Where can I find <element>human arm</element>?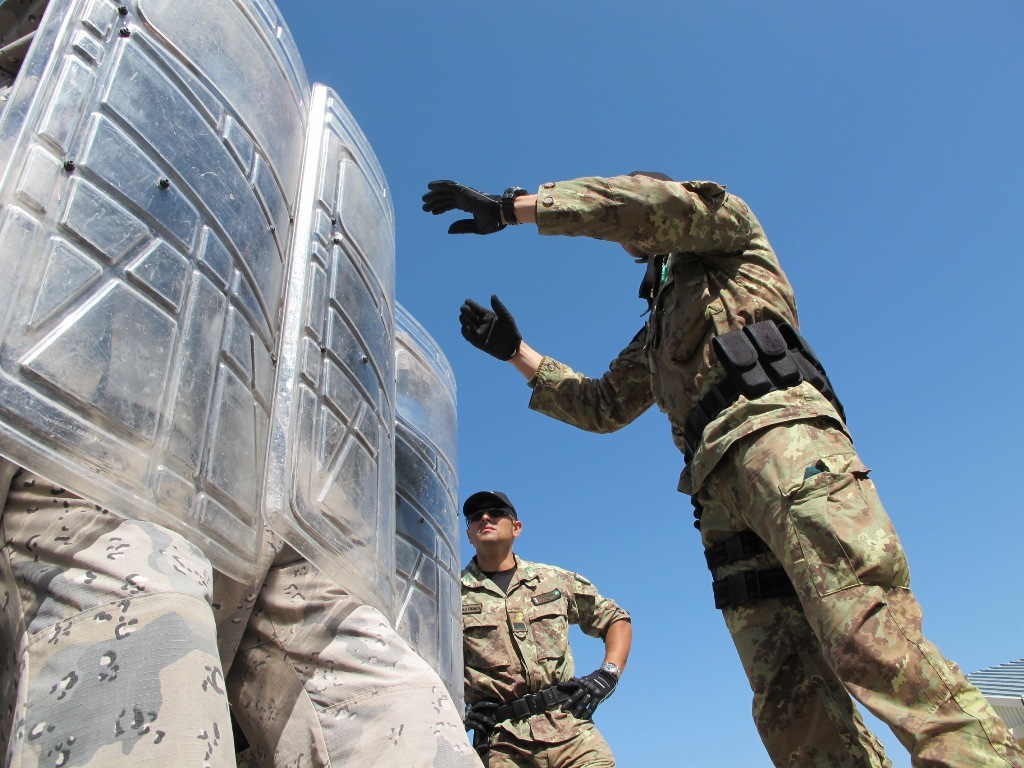
You can find it at <bbox>423, 179, 748, 254</bbox>.
